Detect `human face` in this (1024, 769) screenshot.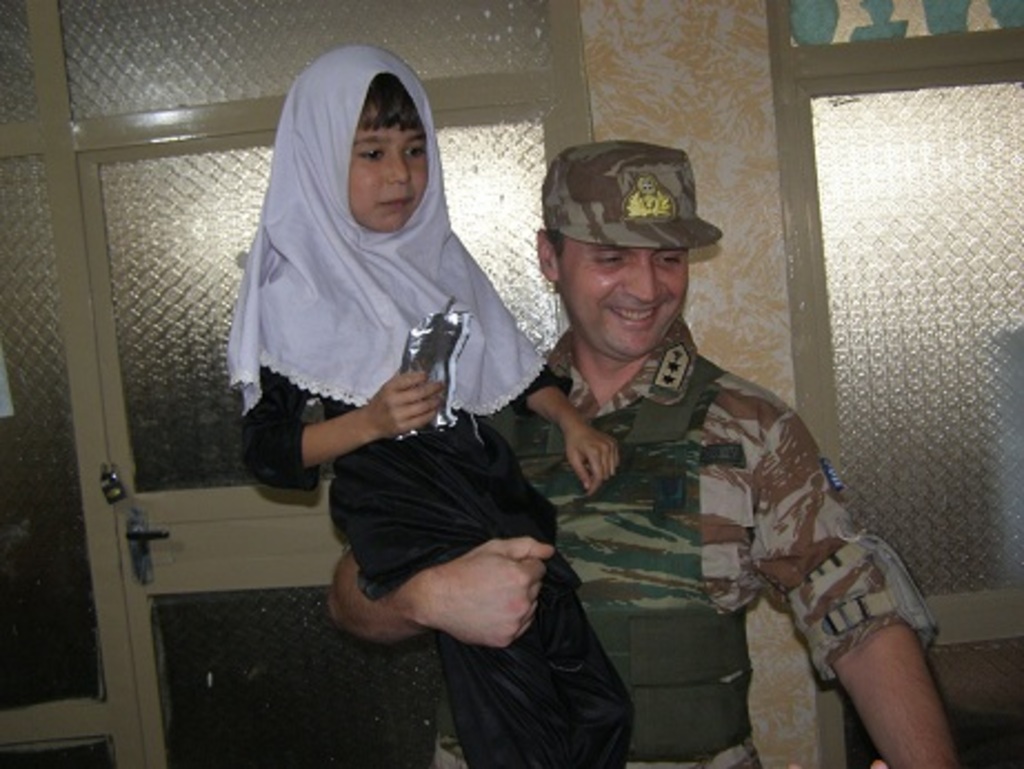
Detection: {"left": 555, "top": 240, "right": 695, "bottom": 360}.
